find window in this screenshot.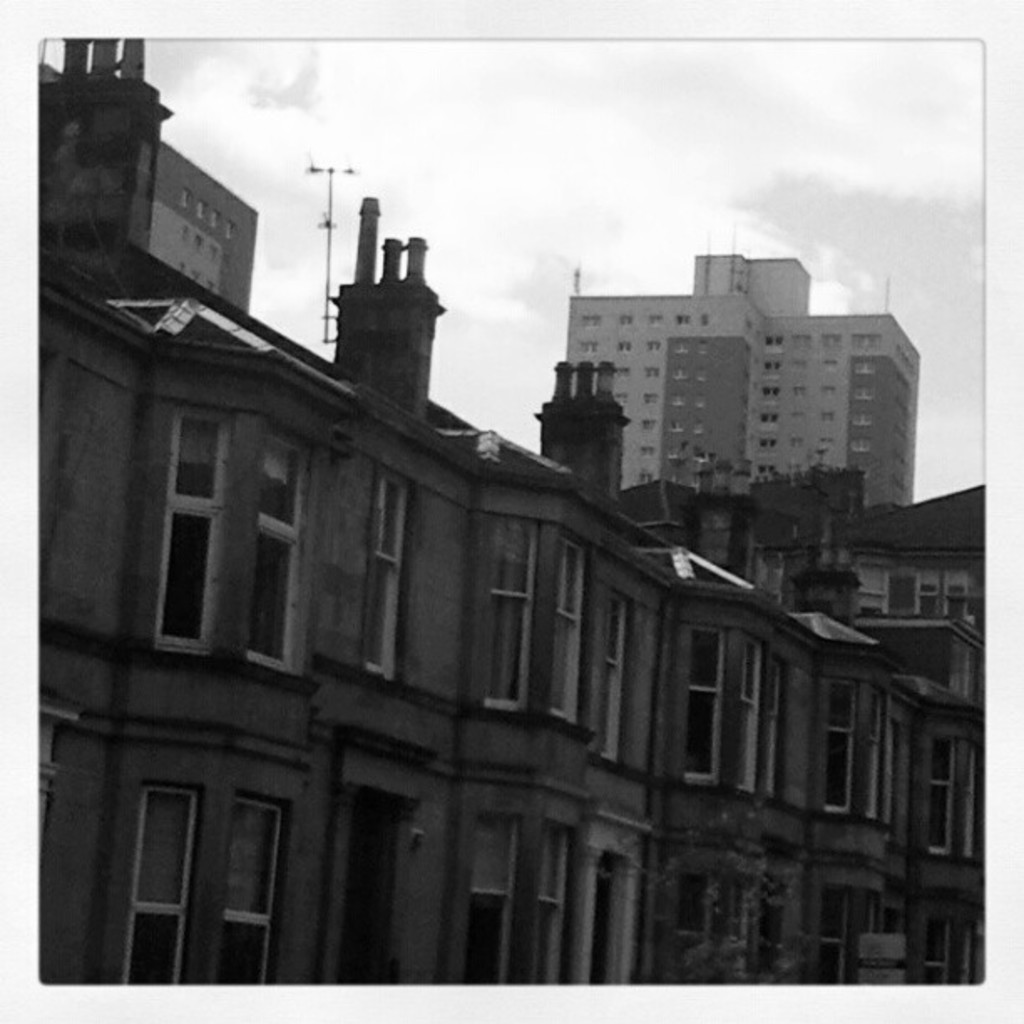
The bounding box for window is <box>930,920,945,979</box>.
